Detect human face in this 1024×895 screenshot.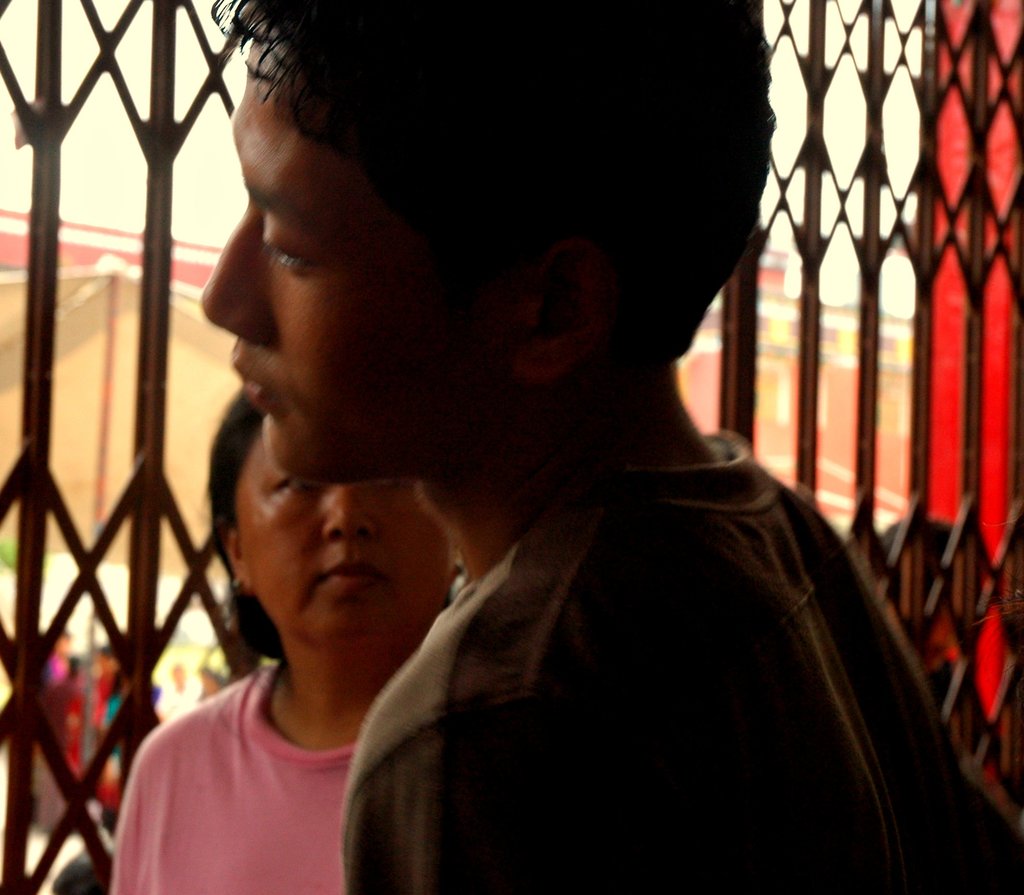
Detection: [left=232, top=433, right=453, bottom=638].
